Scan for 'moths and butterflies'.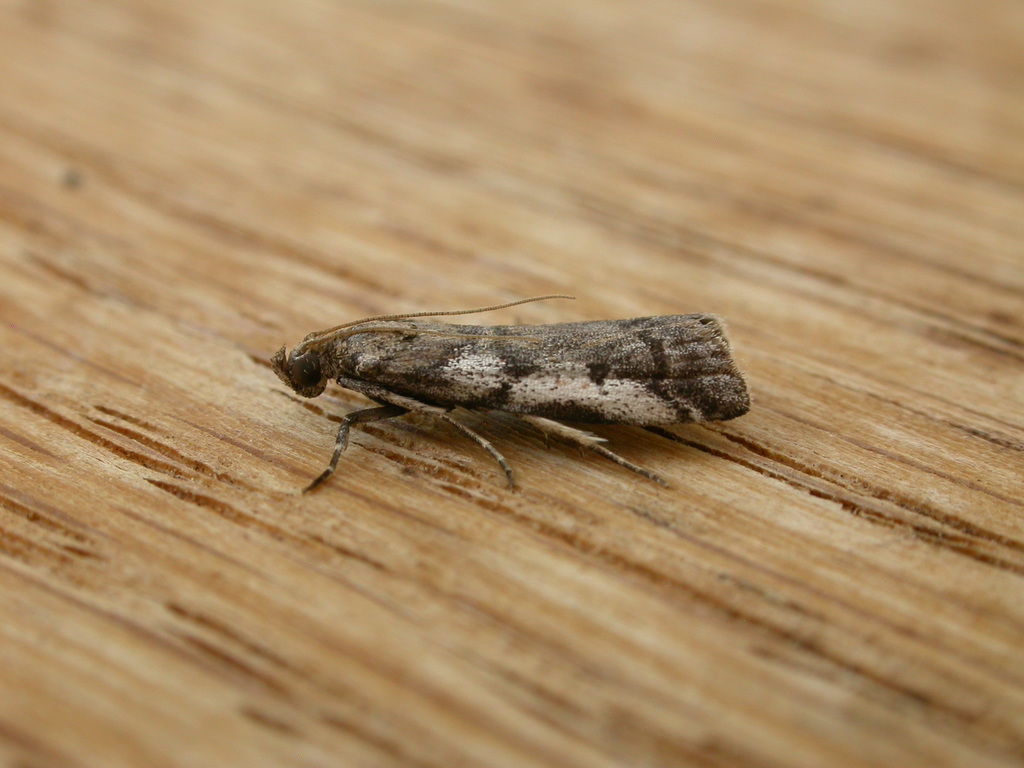
Scan result: 270/293/758/492.
